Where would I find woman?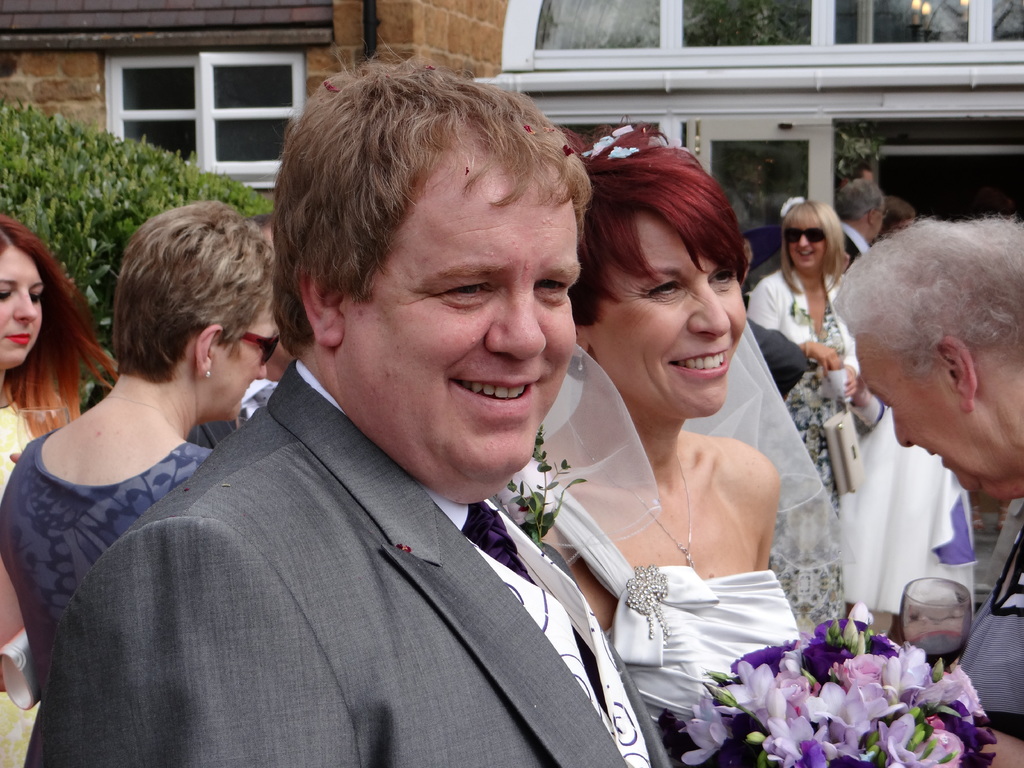
At [x1=741, y1=198, x2=863, y2=633].
